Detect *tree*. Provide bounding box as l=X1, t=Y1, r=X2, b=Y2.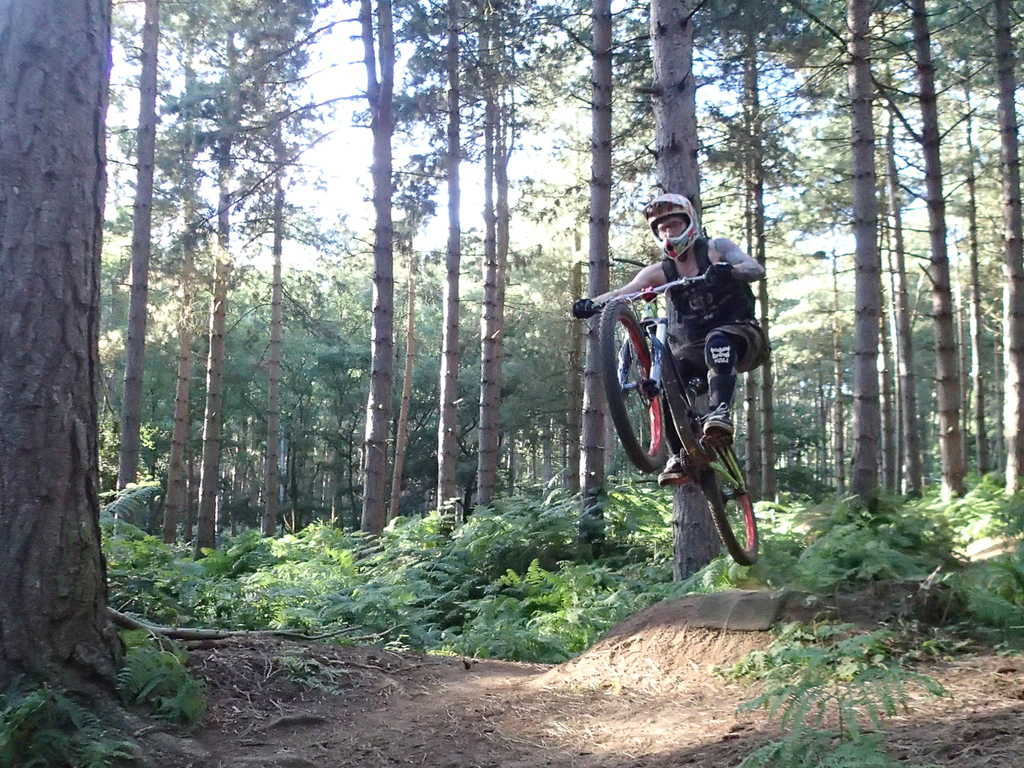
l=688, t=0, r=774, b=494.
